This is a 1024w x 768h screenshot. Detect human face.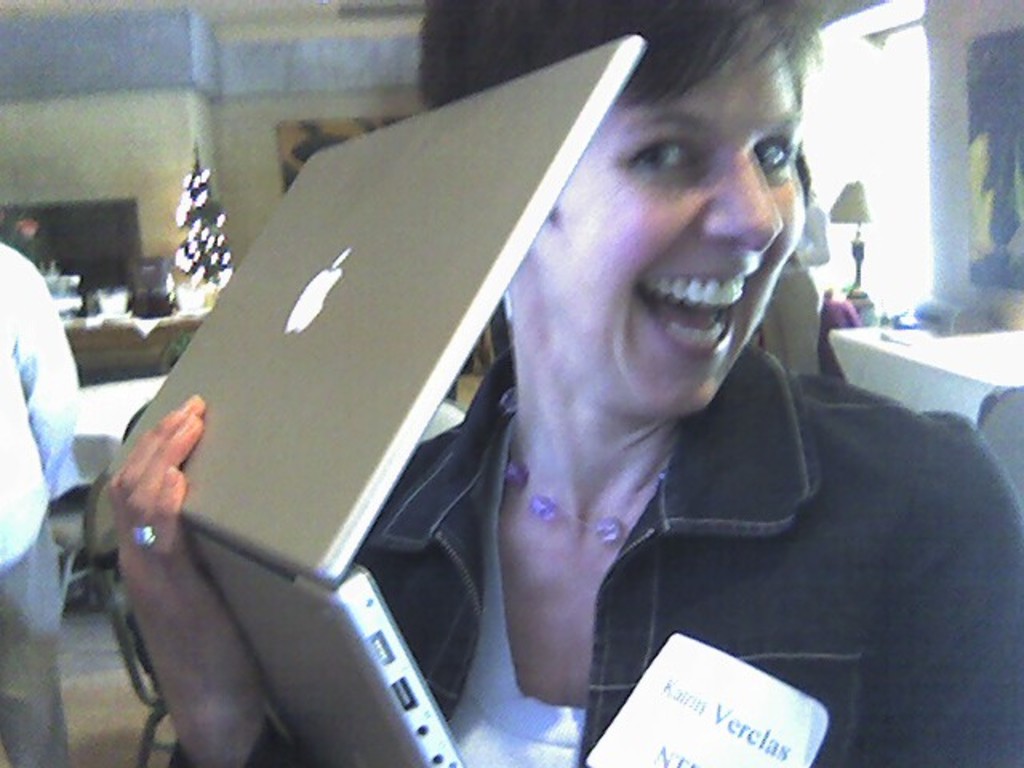
<bbox>557, 42, 814, 416</bbox>.
